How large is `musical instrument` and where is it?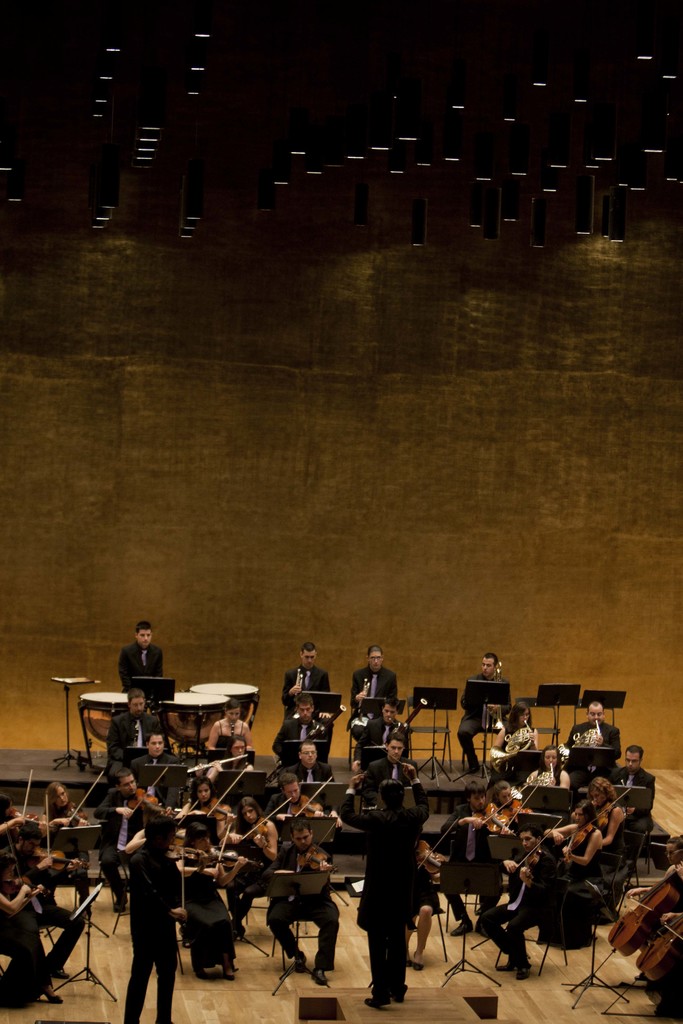
Bounding box: BBox(527, 756, 562, 800).
